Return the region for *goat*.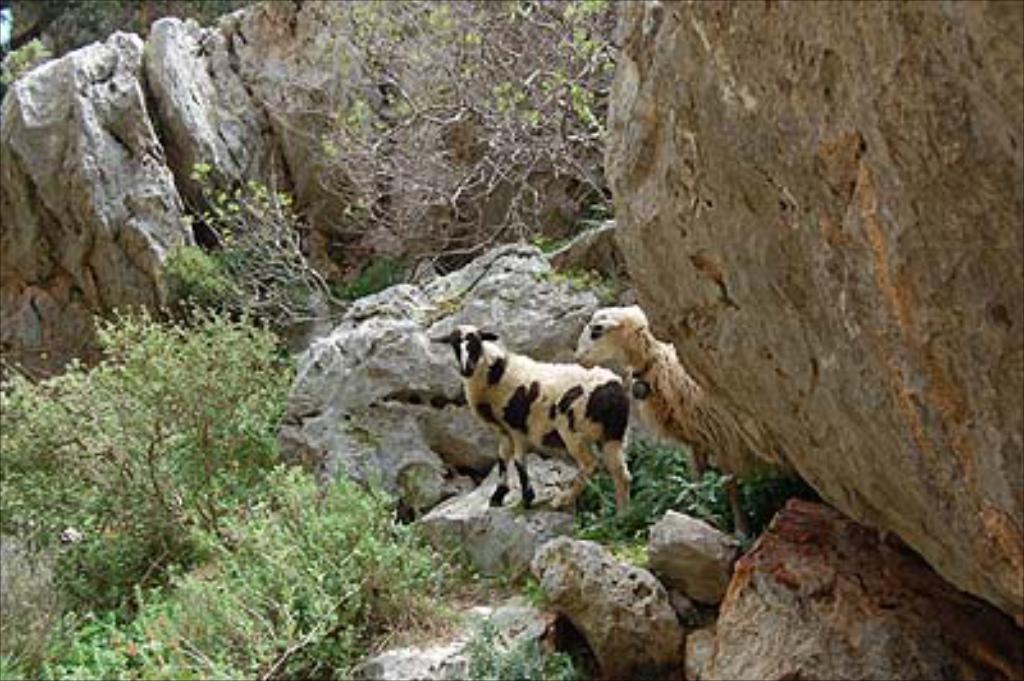
rect(430, 325, 632, 520).
